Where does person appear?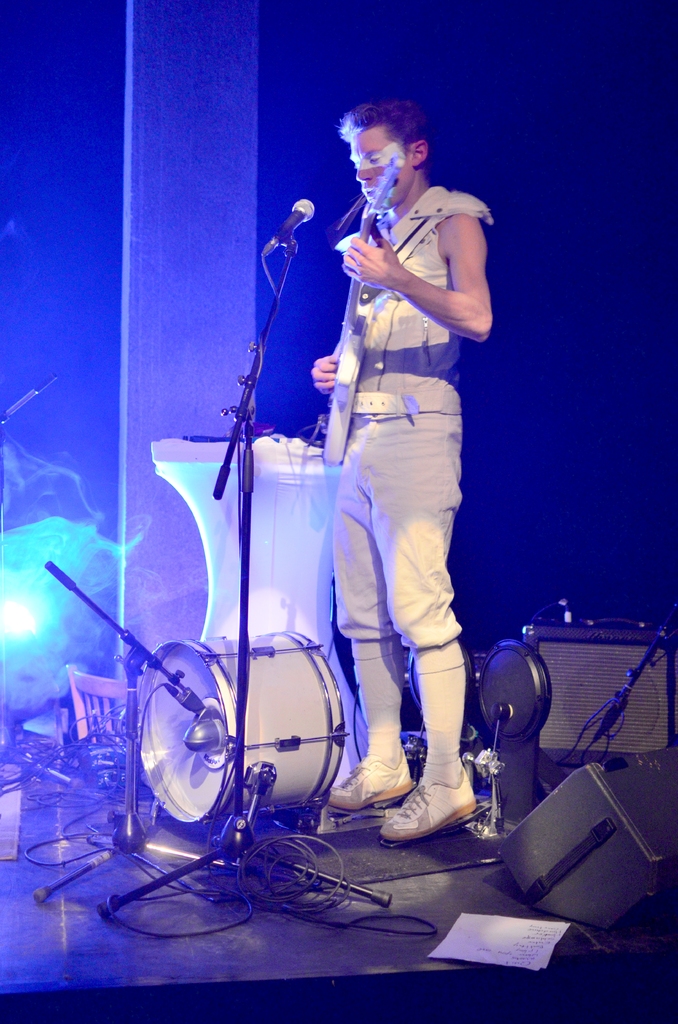
Appears at (x1=308, y1=97, x2=497, y2=851).
